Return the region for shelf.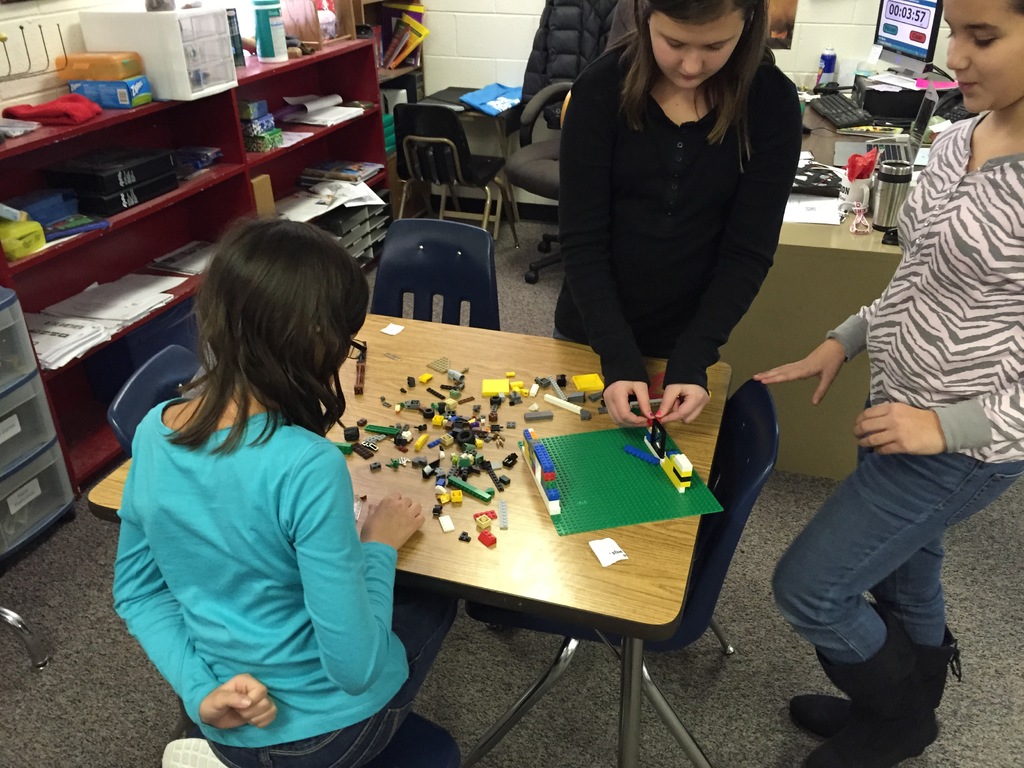
257:110:384:229.
